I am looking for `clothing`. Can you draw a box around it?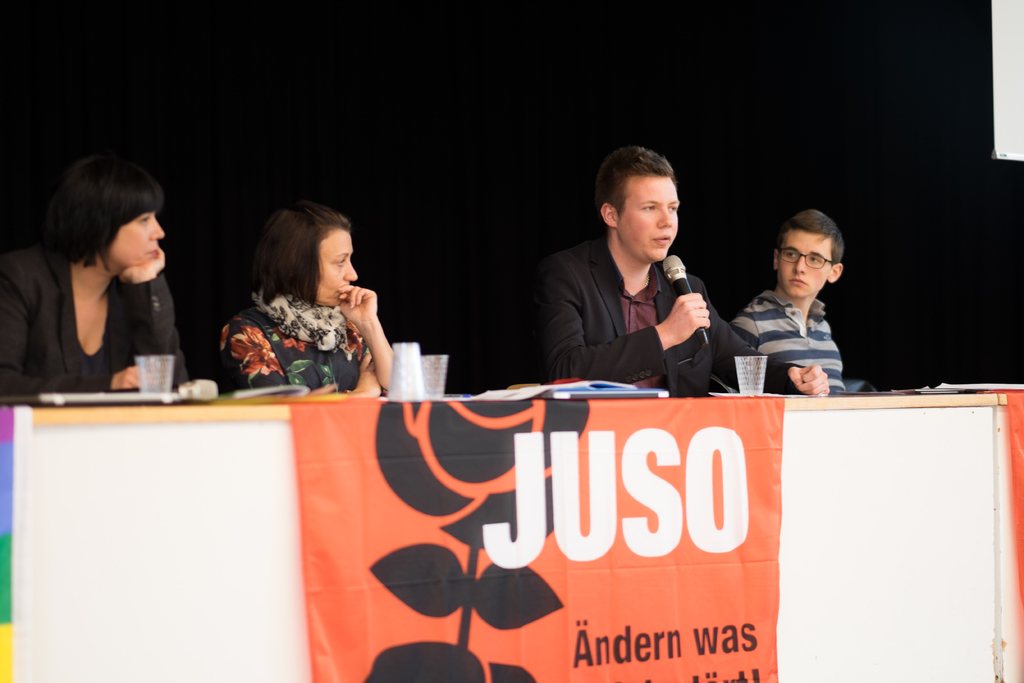
Sure, the bounding box is <region>0, 243, 199, 397</region>.
